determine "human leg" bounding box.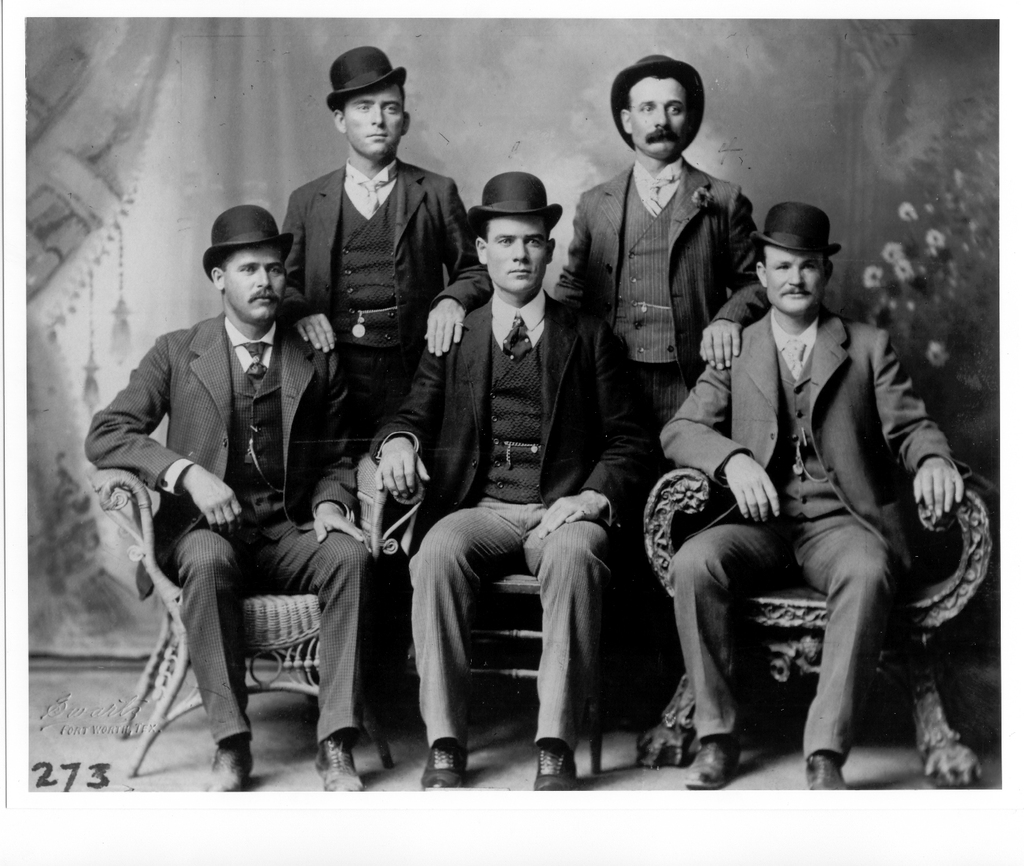
Determined: <region>165, 519, 248, 784</region>.
